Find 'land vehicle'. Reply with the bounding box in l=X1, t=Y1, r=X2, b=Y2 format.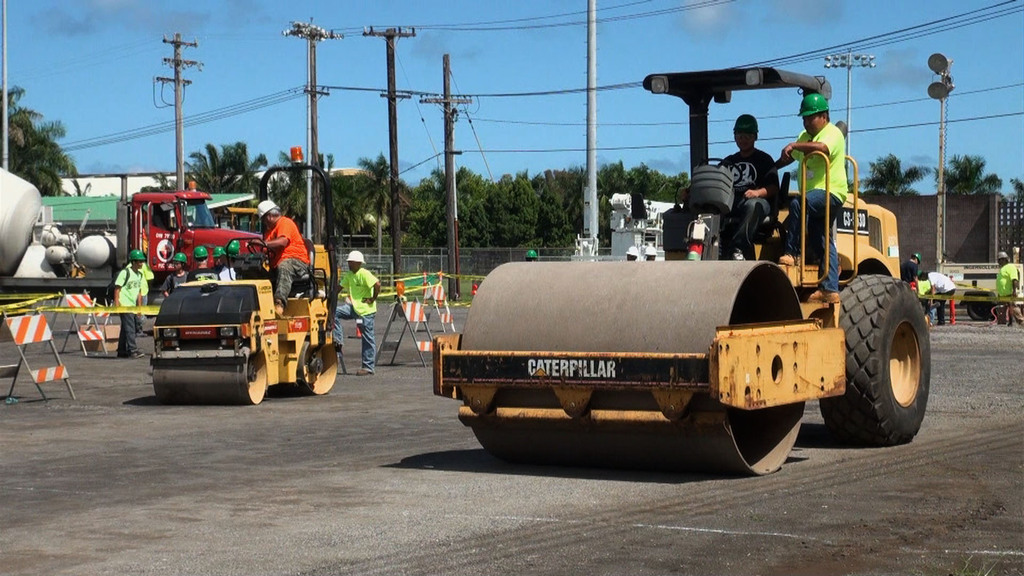
l=0, t=166, r=260, b=322.
